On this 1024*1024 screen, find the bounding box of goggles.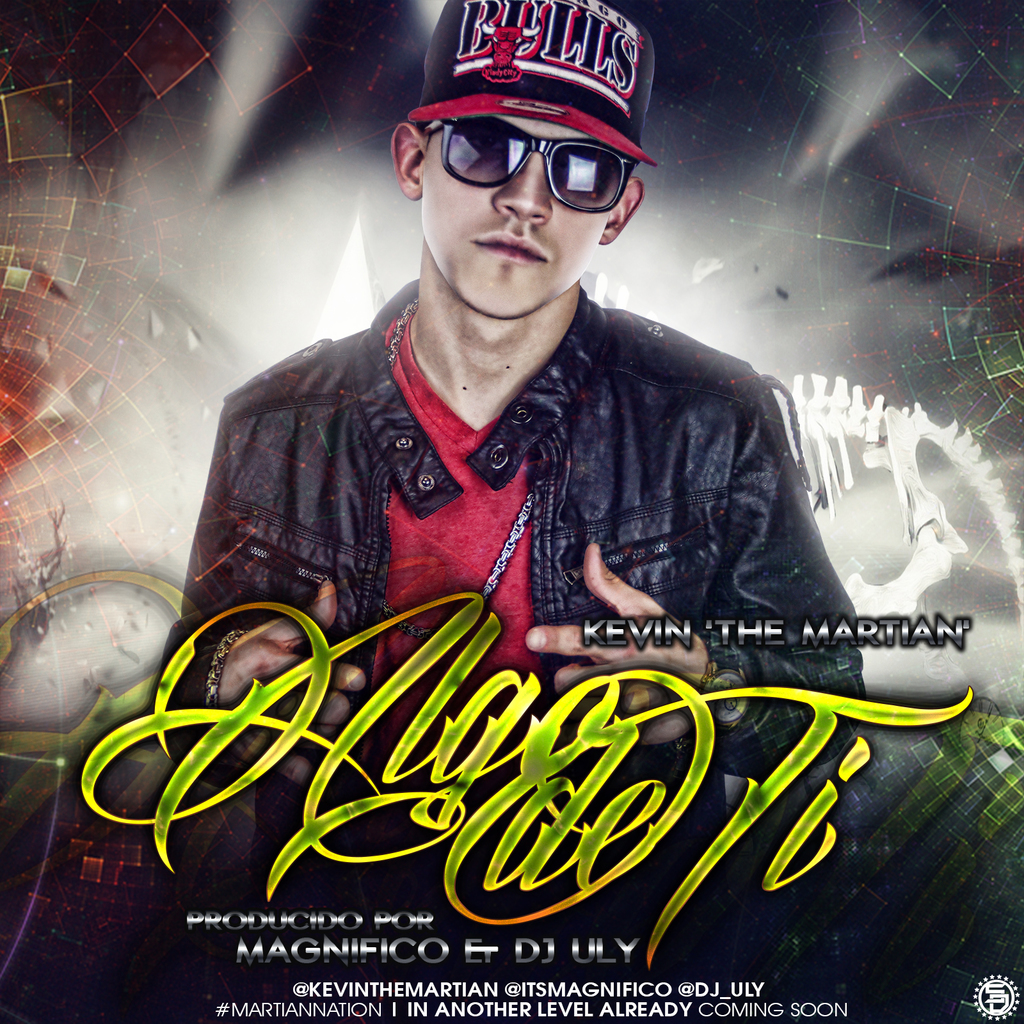
Bounding box: [415,106,627,211].
